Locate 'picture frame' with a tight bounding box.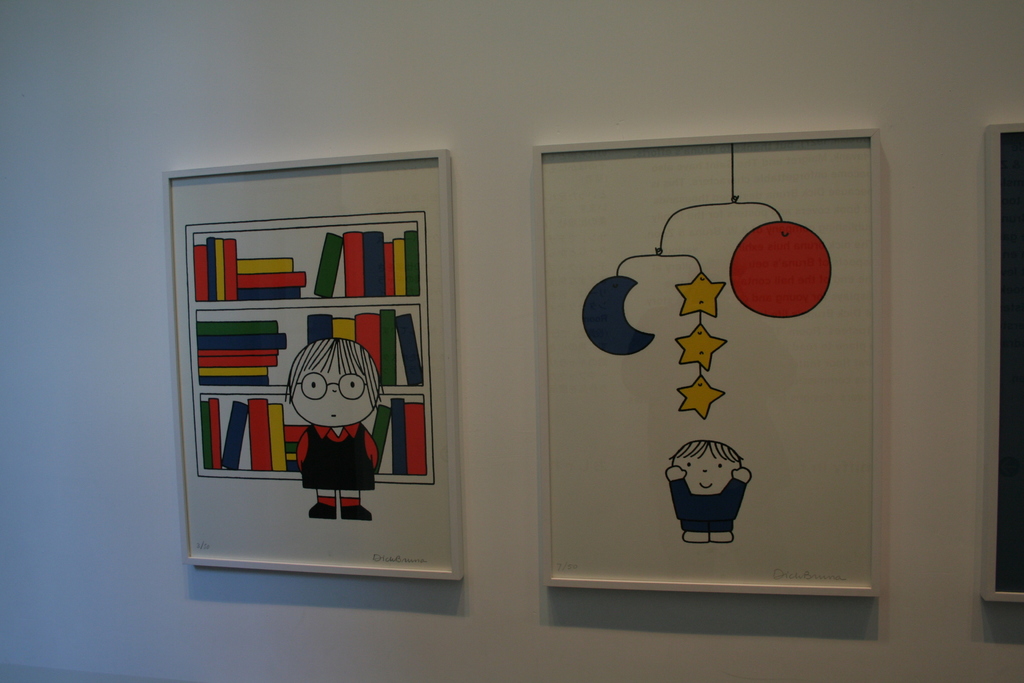
pyautogui.locateOnScreen(531, 124, 883, 598).
